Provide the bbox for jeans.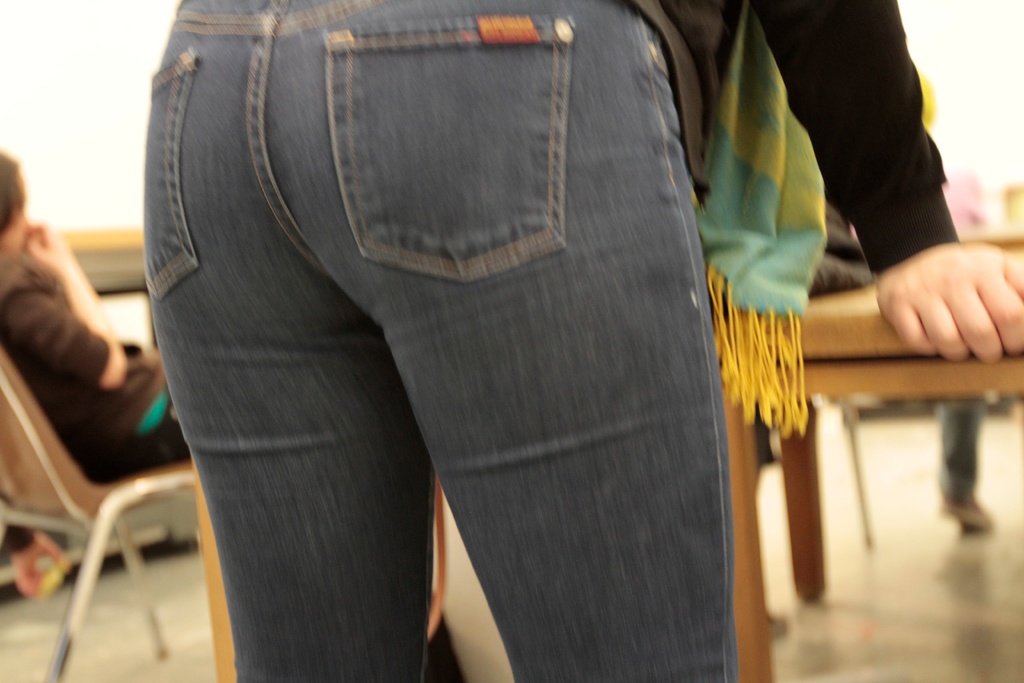
locate(144, 0, 739, 682).
